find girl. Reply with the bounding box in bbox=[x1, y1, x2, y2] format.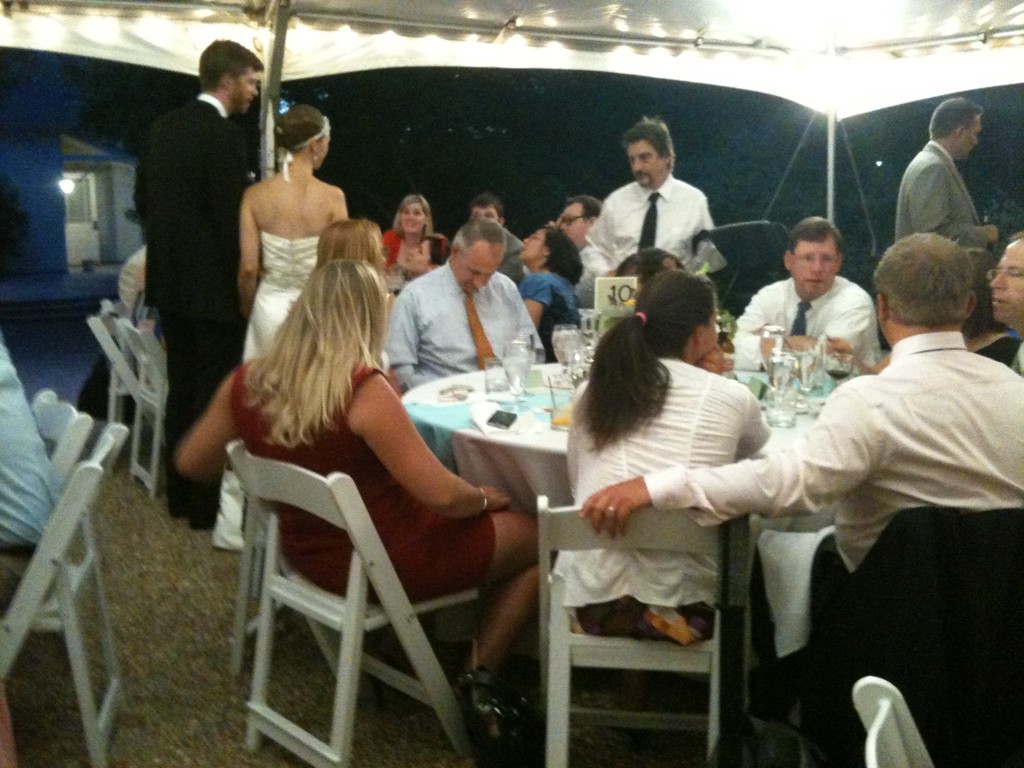
bbox=[164, 248, 553, 734].
